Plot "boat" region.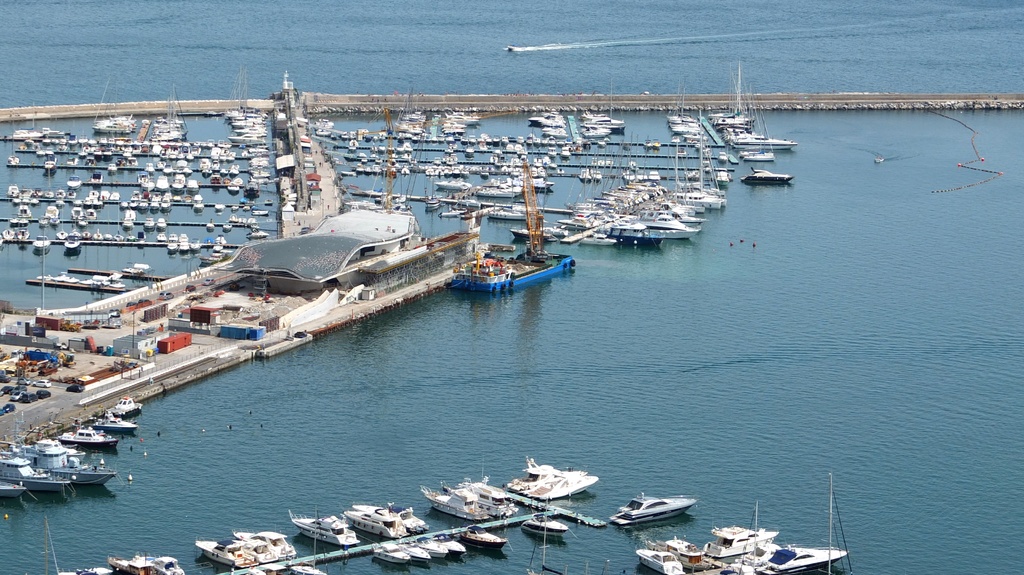
Plotted at left=171, top=232, right=176, bottom=239.
